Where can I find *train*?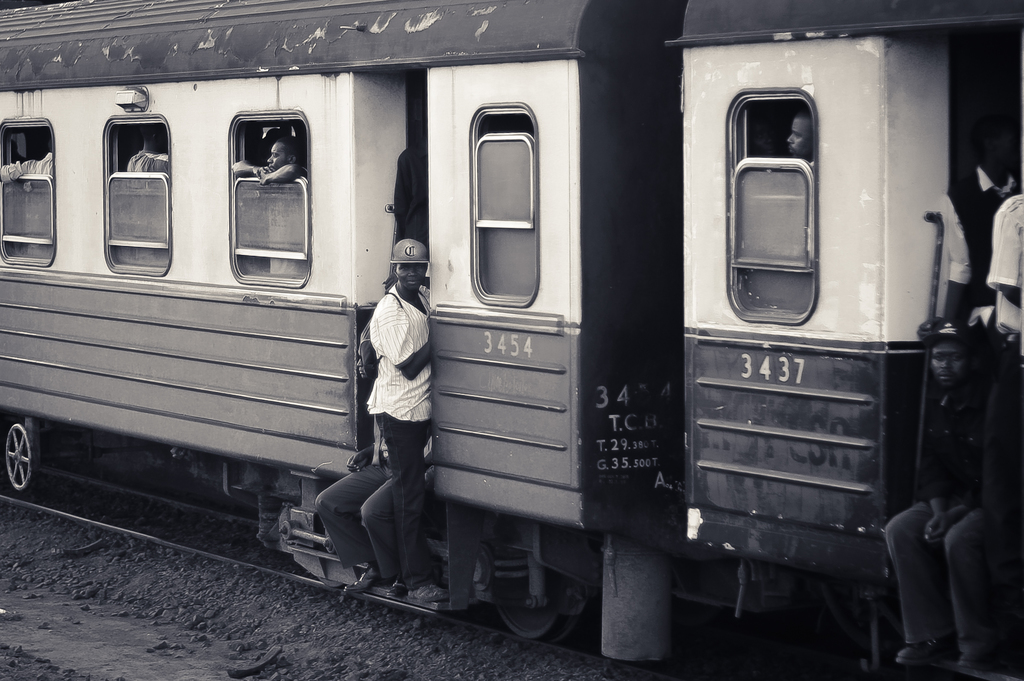
You can find it at 0:0:1023:680.
